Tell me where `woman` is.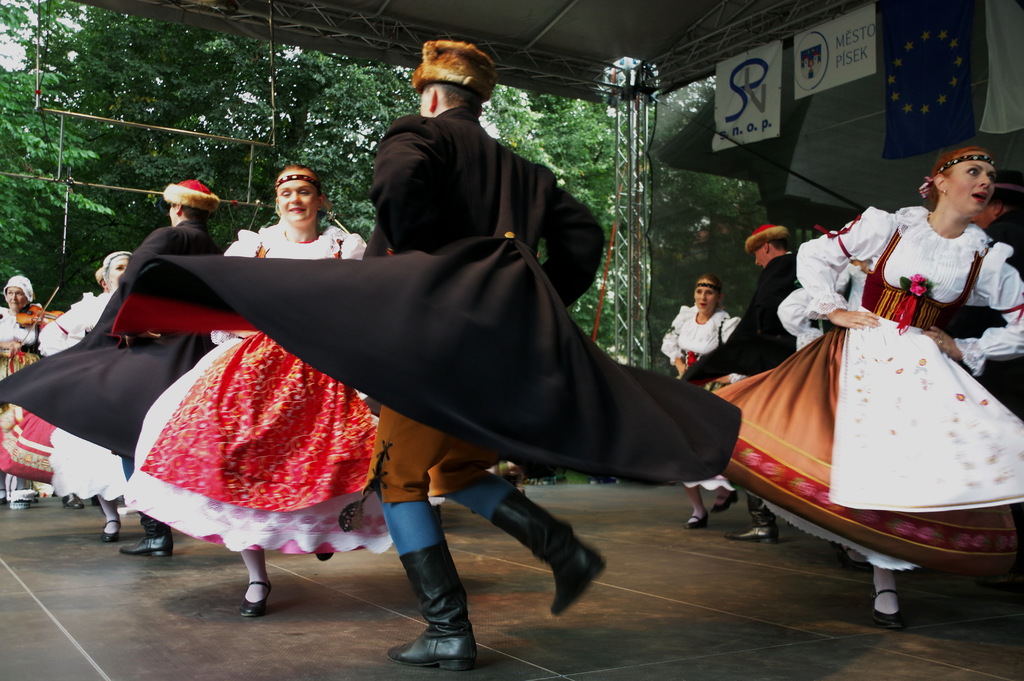
`woman` is at l=115, t=165, r=445, b=625.
